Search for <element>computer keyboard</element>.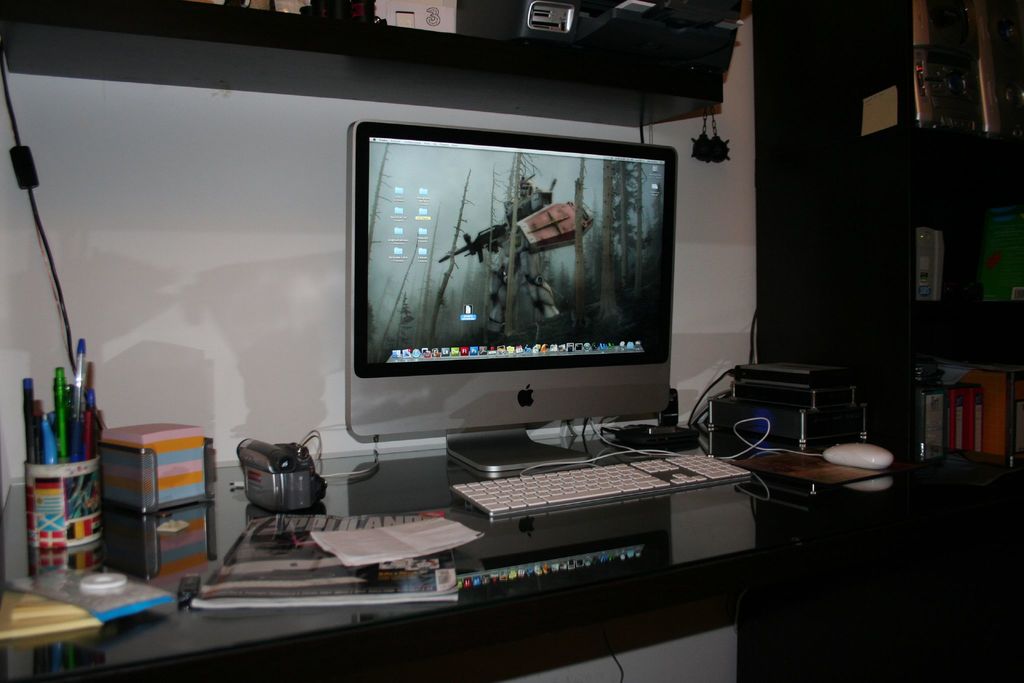
Found at Rect(450, 446, 751, 516).
